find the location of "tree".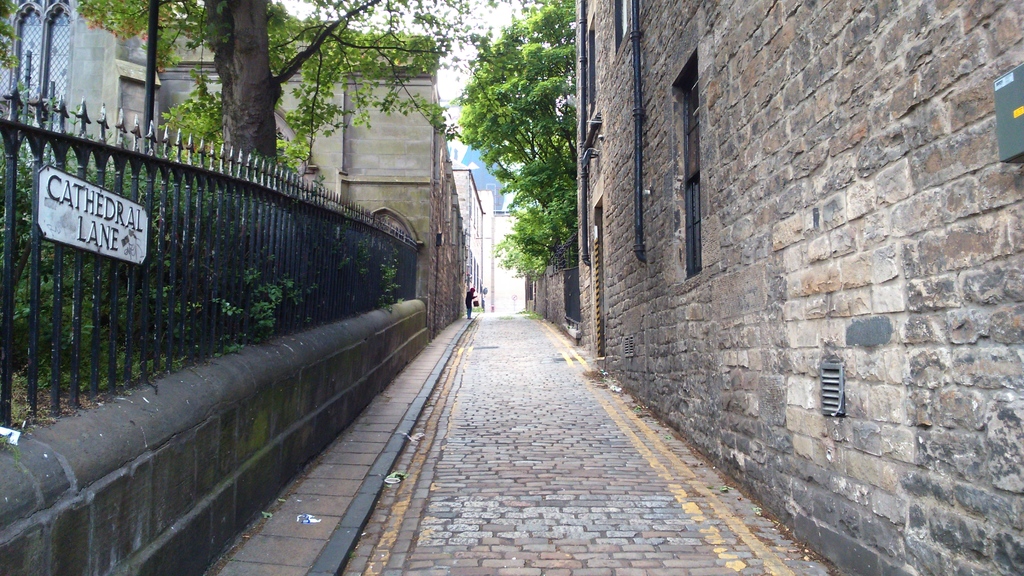
Location: l=450, t=3, r=580, b=276.
